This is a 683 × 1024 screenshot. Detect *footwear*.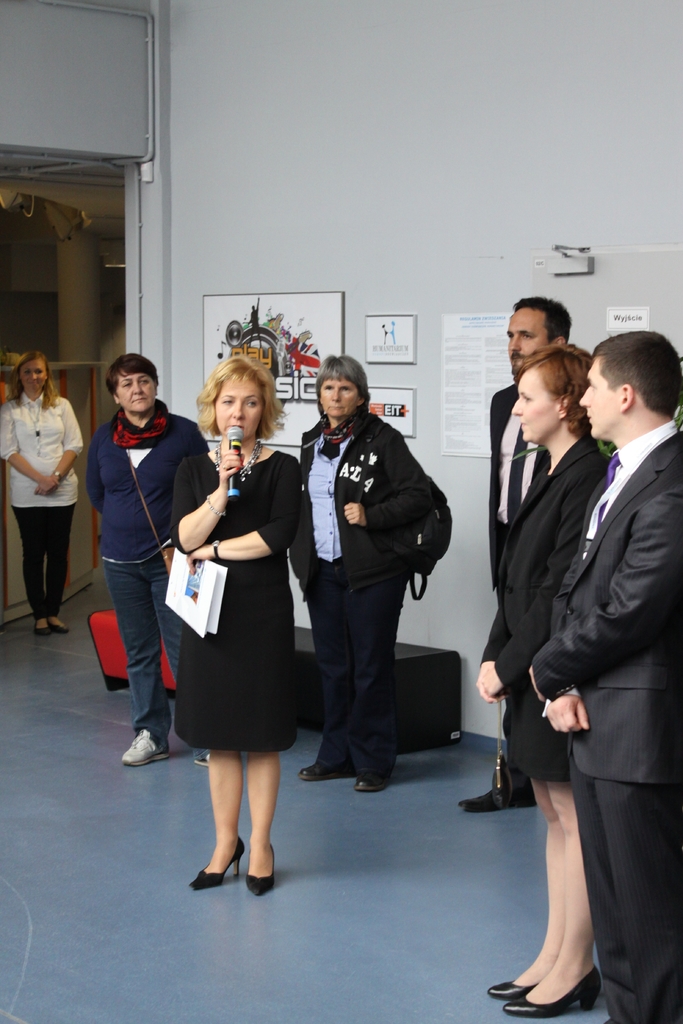
rect(483, 979, 539, 998).
